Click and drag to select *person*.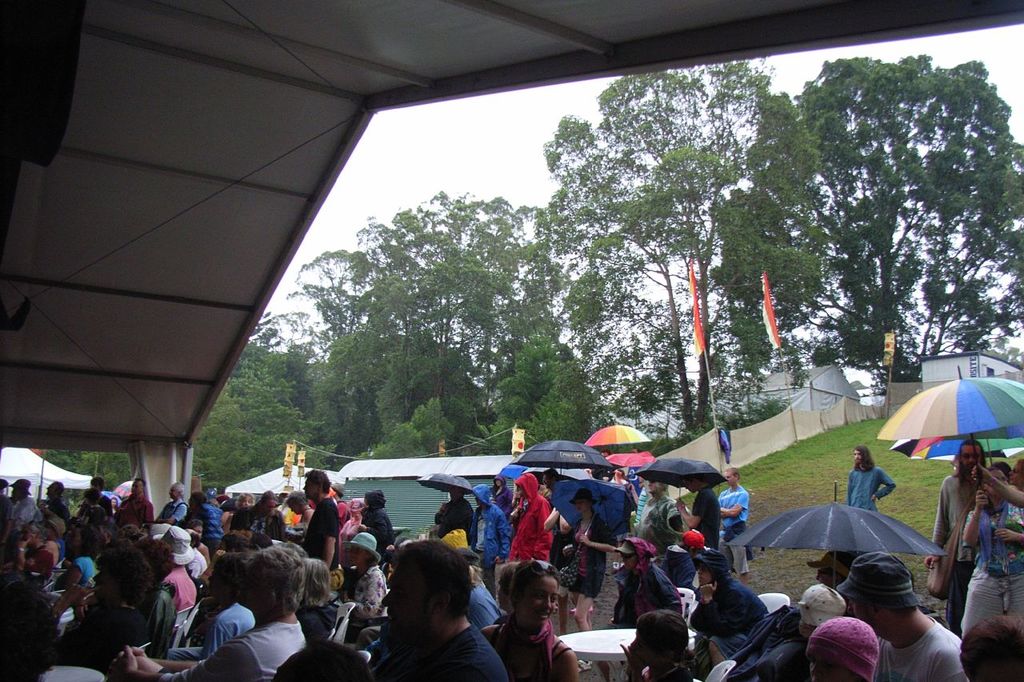
Selection: 433 485 473 543.
